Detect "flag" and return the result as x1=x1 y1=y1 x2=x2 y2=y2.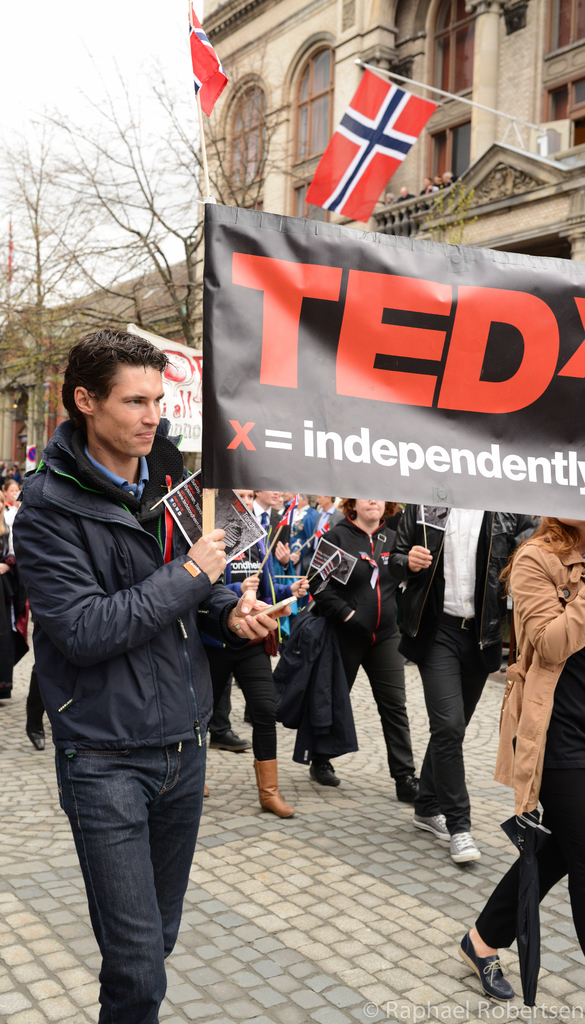
x1=186 y1=0 x2=231 y2=114.
